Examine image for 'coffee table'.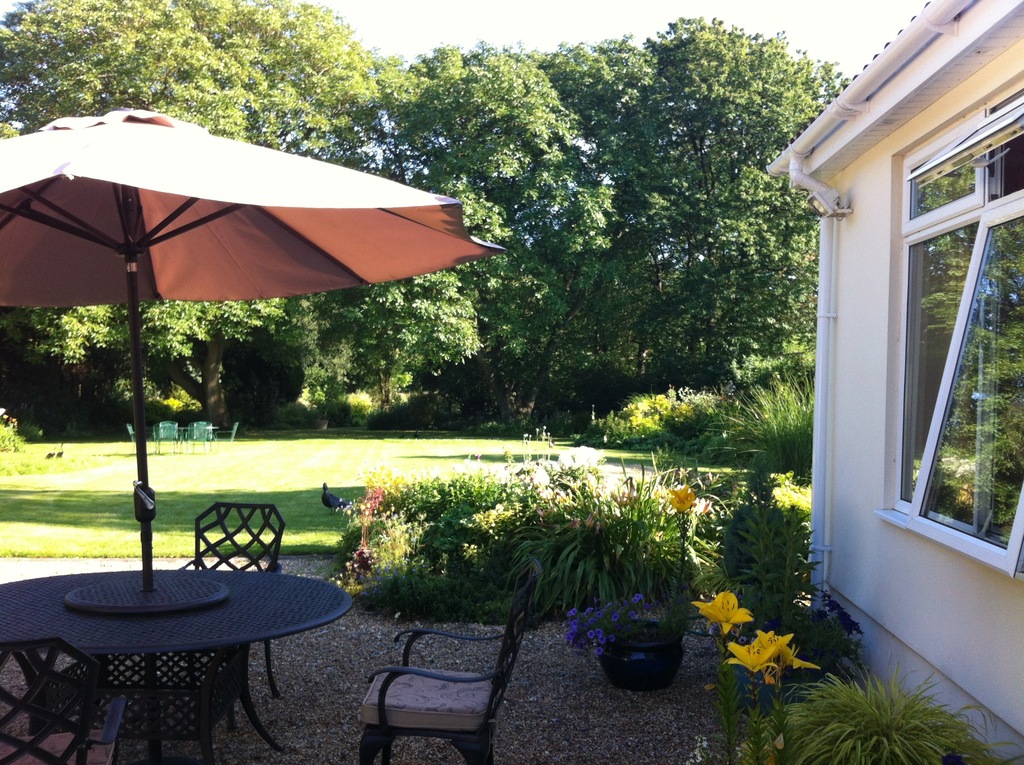
Examination result: bbox(19, 554, 342, 748).
